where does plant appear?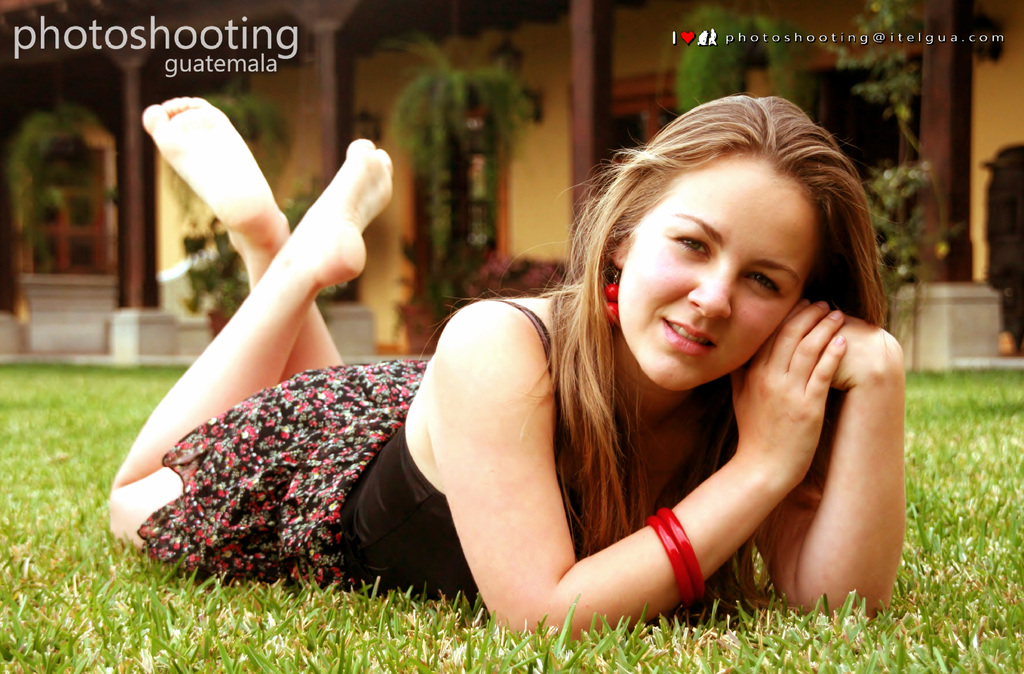
Appears at bbox=[210, 247, 253, 315].
